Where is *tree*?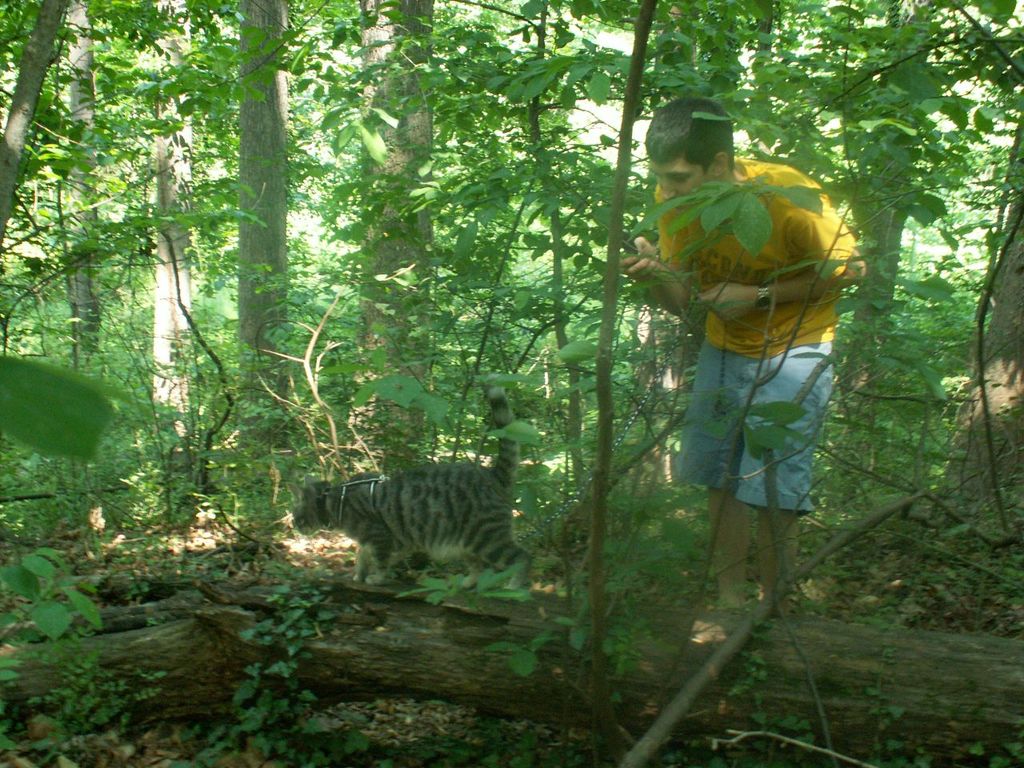
crop(234, 0, 300, 558).
